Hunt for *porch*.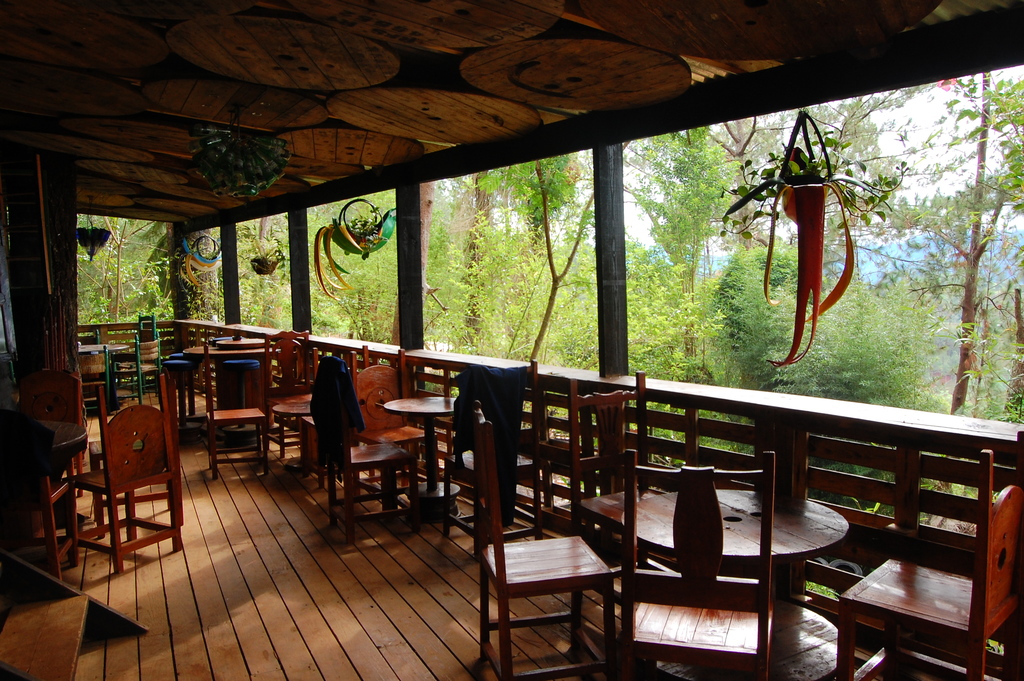
Hunted down at bbox(0, 265, 1023, 680).
